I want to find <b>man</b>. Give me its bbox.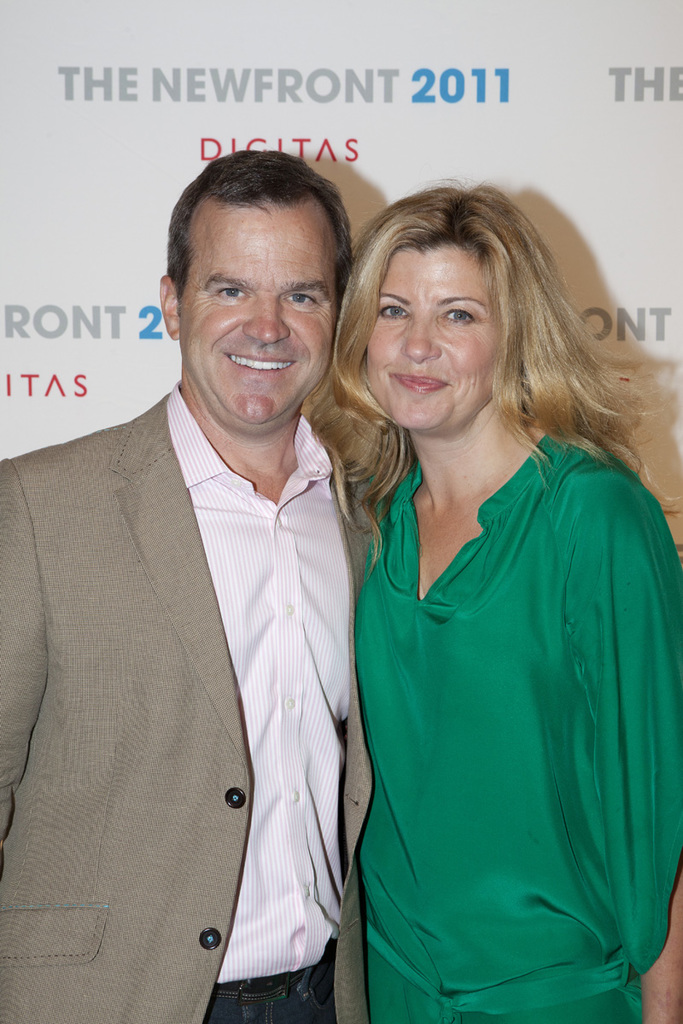
(x1=13, y1=177, x2=421, y2=1023).
